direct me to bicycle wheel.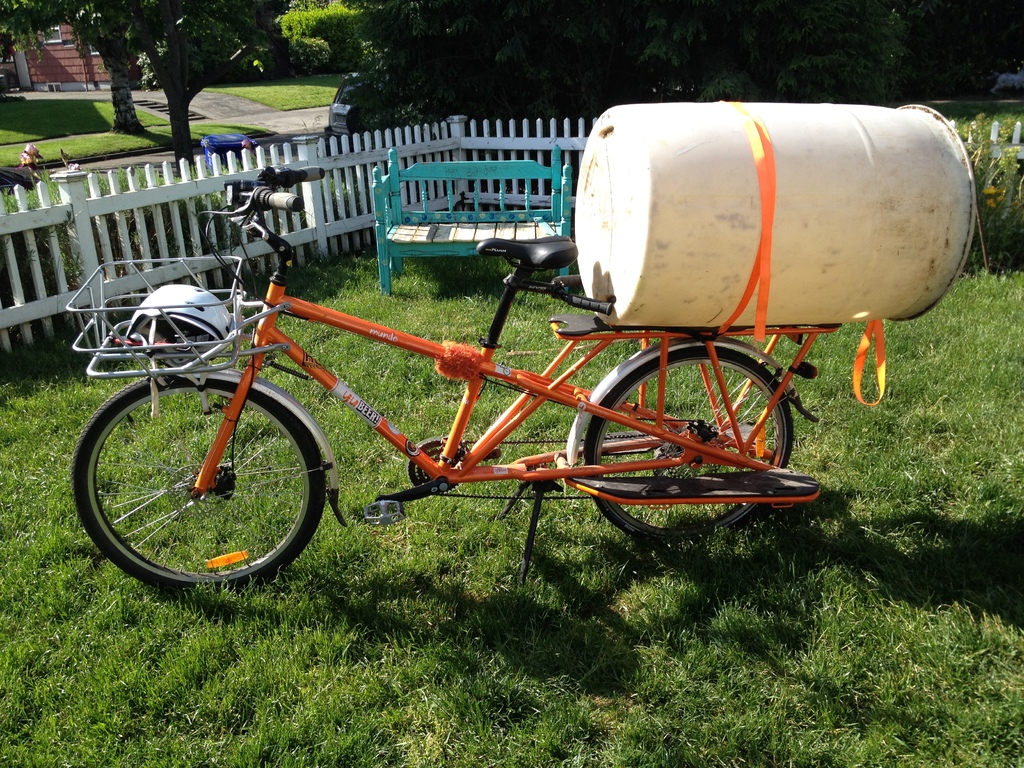
Direction: (80, 371, 317, 598).
